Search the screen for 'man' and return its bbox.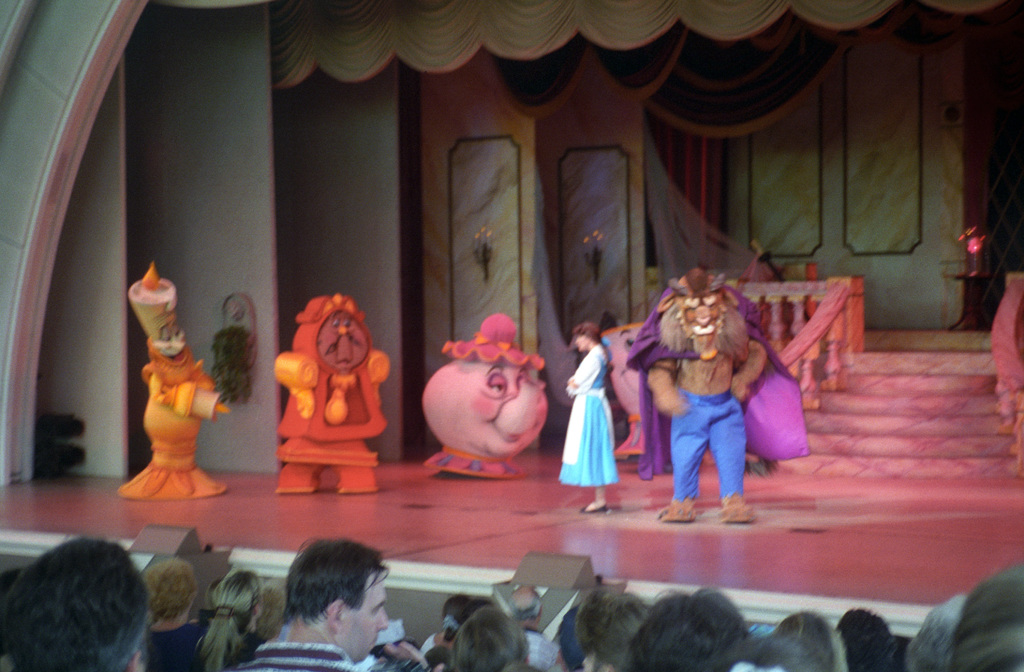
Found: [left=0, top=540, right=152, bottom=671].
